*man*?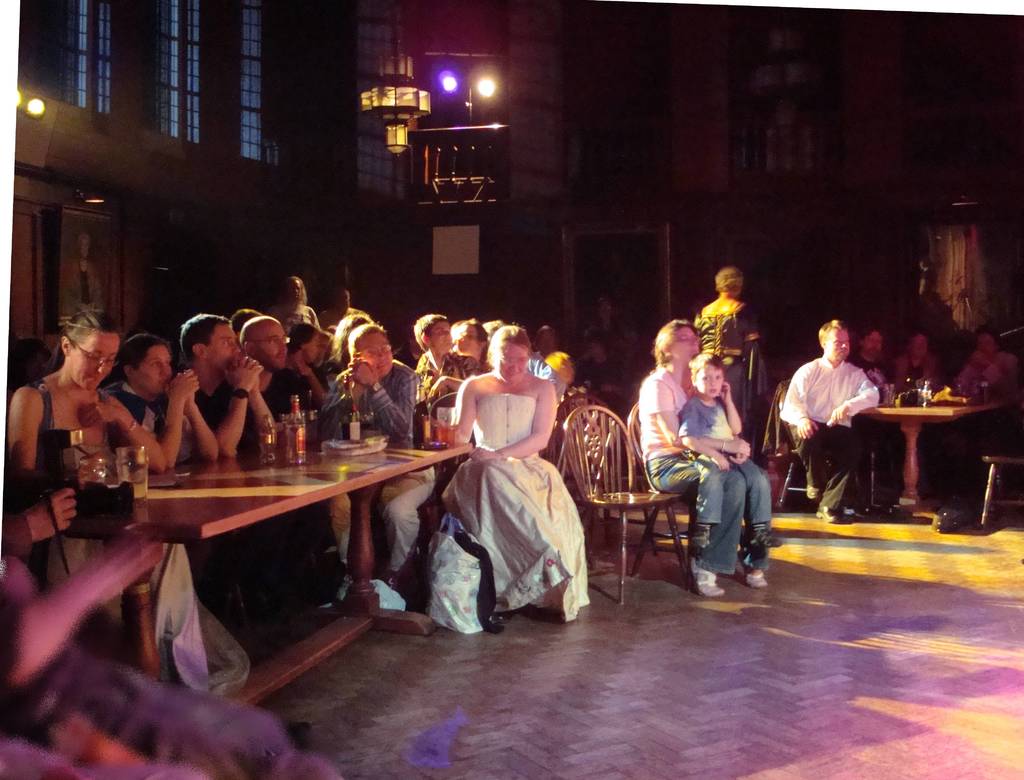
(268, 272, 318, 330)
